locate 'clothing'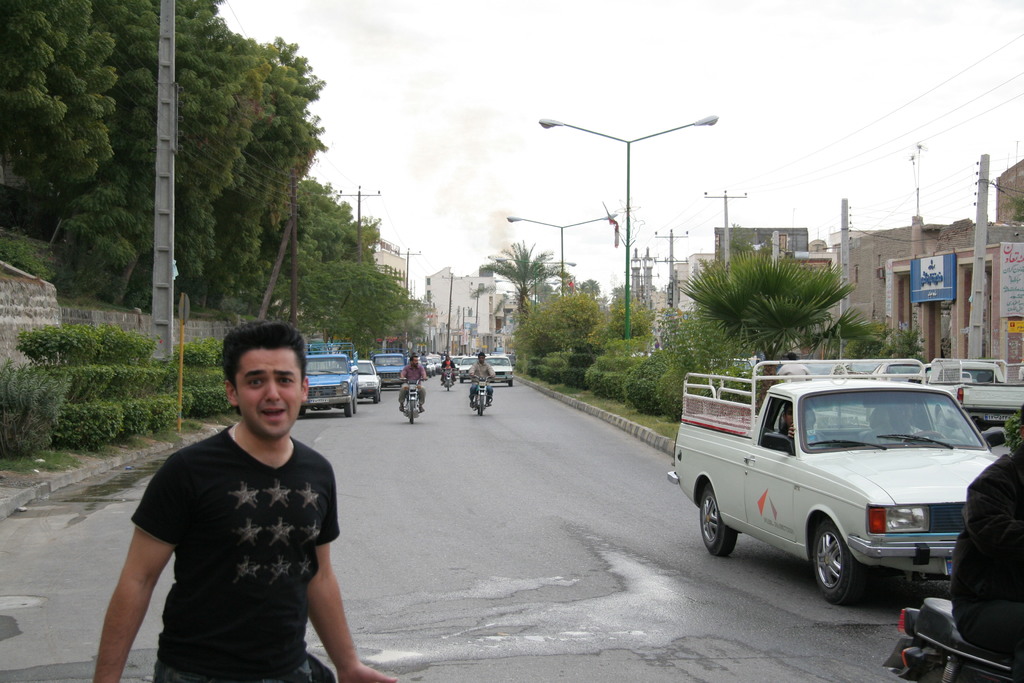
(943,447,1023,677)
